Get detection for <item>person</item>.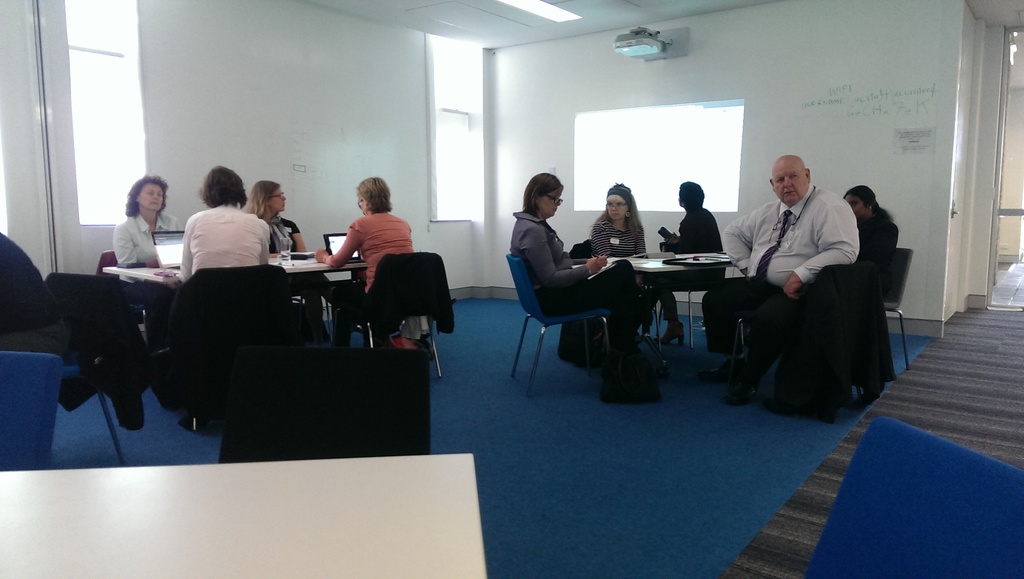
Detection: x1=312, y1=176, x2=420, y2=348.
